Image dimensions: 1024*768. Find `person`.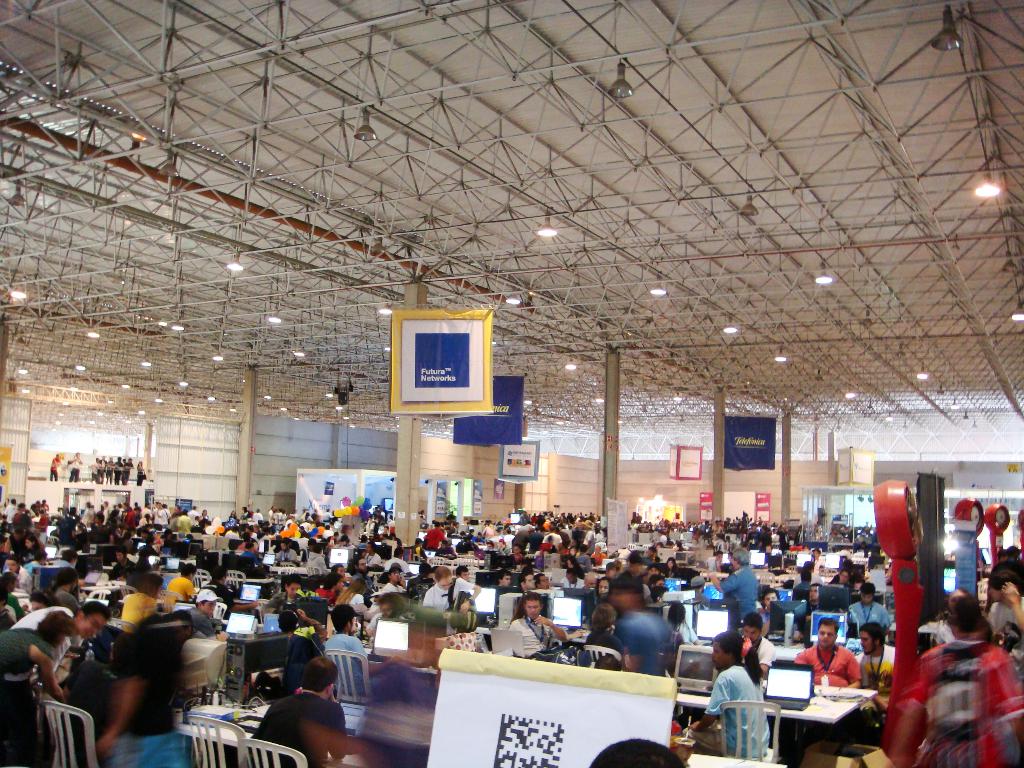
(left=613, top=549, right=652, bottom=618).
